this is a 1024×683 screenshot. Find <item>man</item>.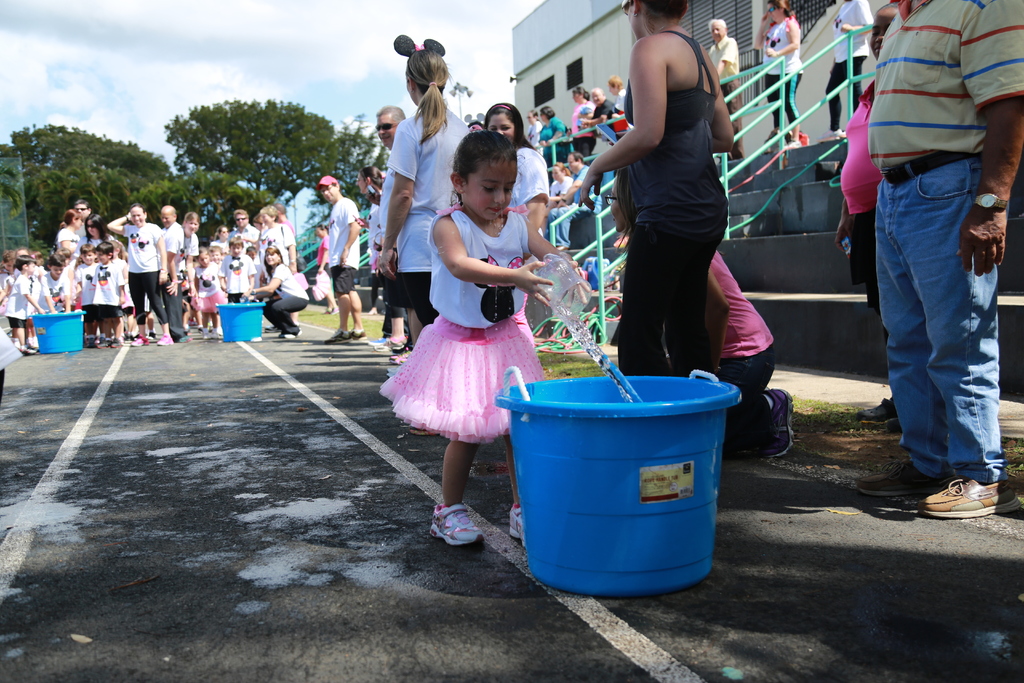
Bounding box: (left=847, top=10, right=1018, bottom=513).
